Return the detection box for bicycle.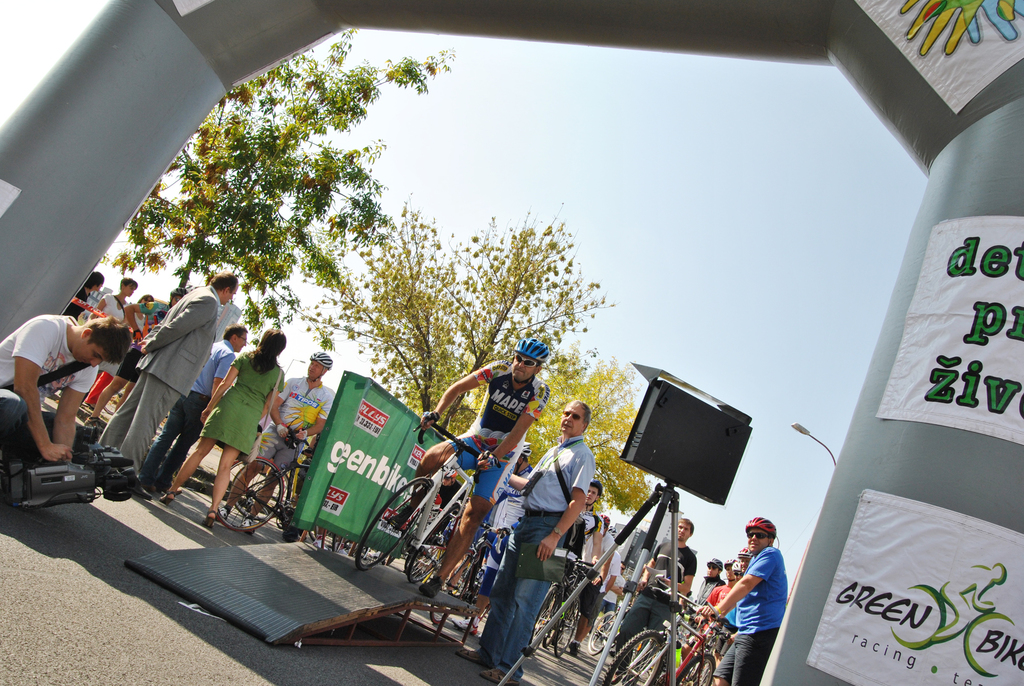
left=356, top=412, right=493, bottom=584.
